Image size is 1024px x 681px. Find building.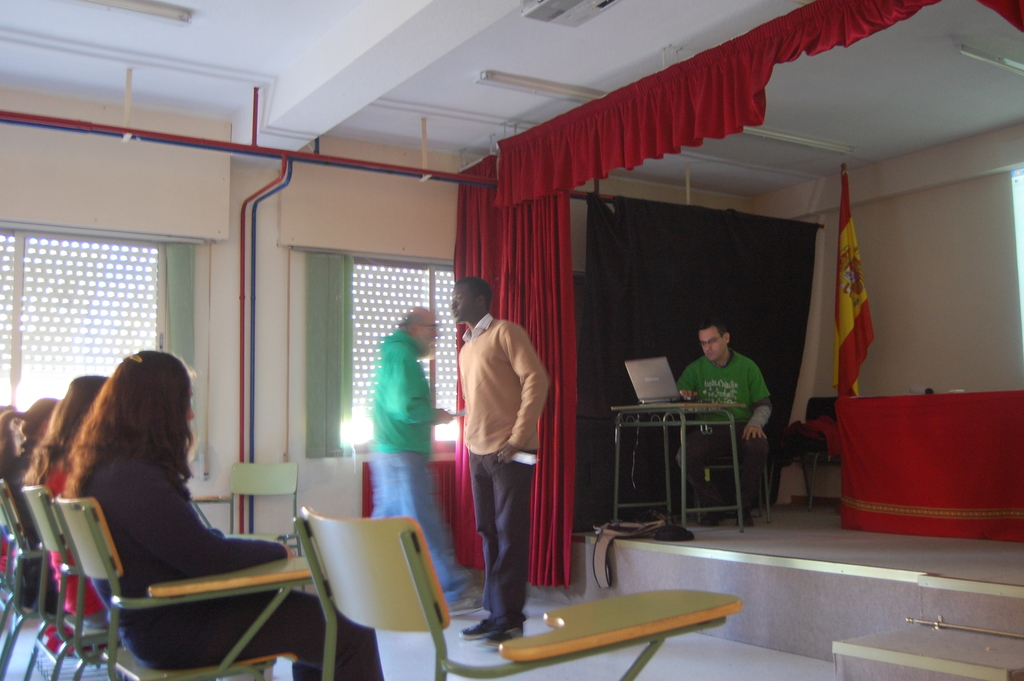
x1=0, y1=3, x2=1023, y2=677.
